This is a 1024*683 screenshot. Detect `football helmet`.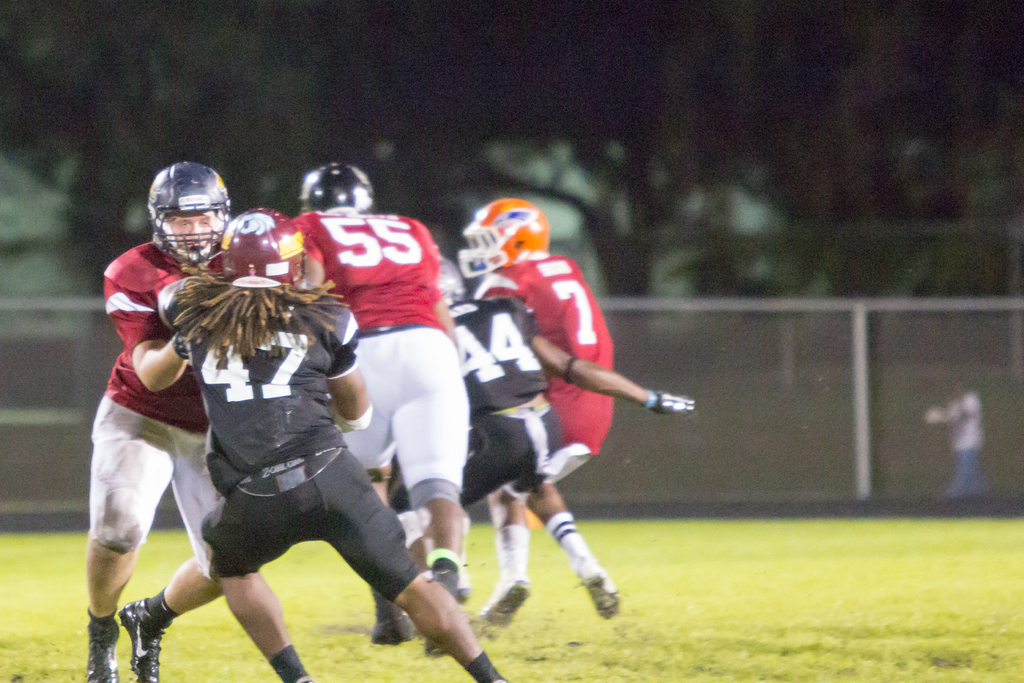
141/169/227/279.
